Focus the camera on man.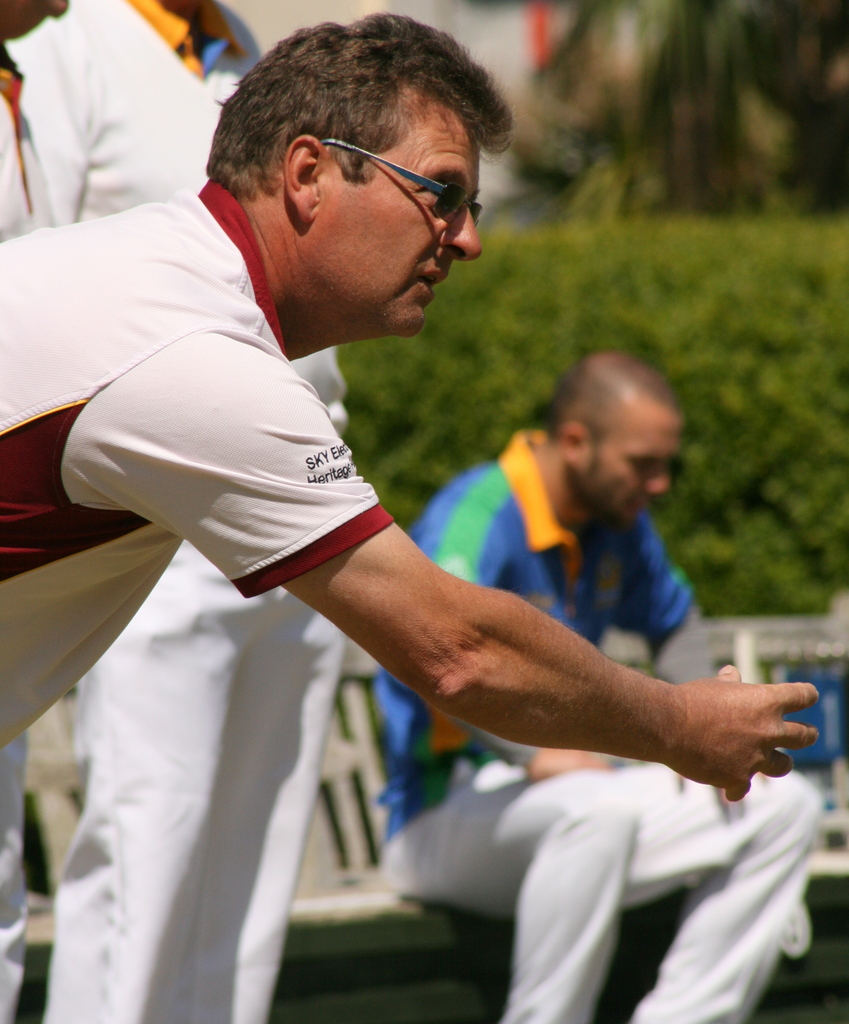
Focus region: crop(7, 0, 350, 1023).
